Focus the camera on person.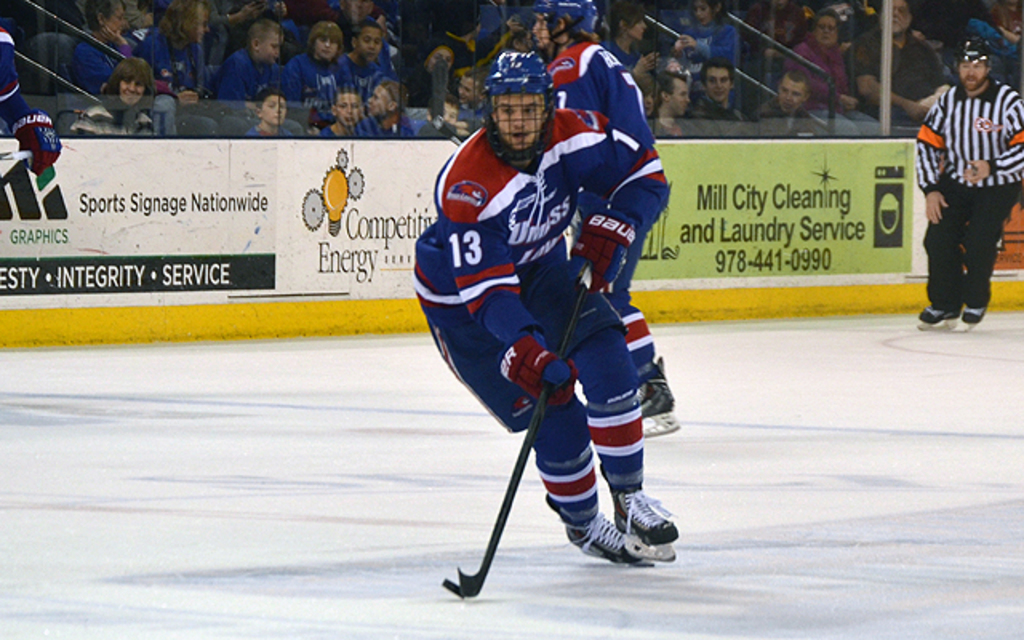
Focus region: x1=430, y1=85, x2=477, y2=139.
